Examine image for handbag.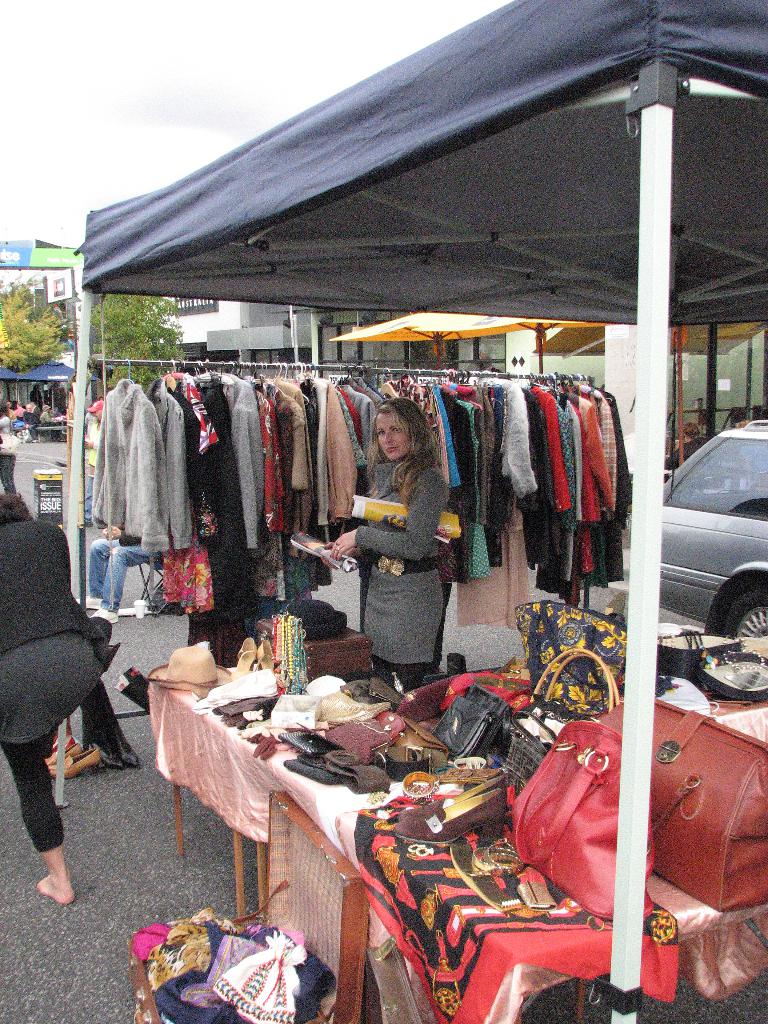
Examination result: [515,720,657,925].
